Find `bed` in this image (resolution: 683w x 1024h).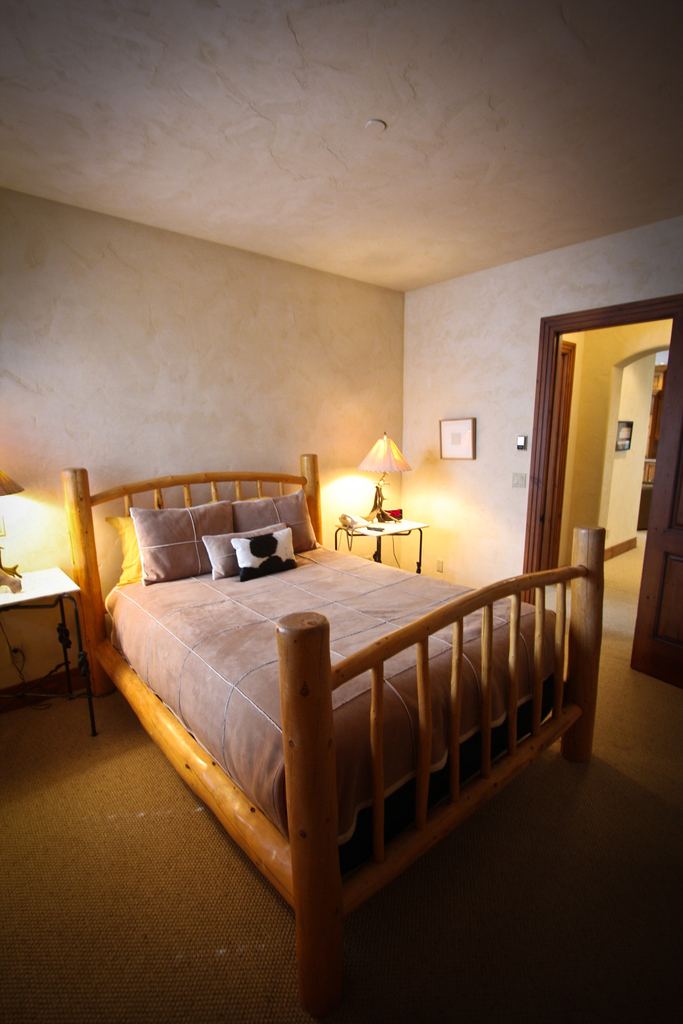
{"x1": 51, "y1": 499, "x2": 569, "y2": 1018}.
